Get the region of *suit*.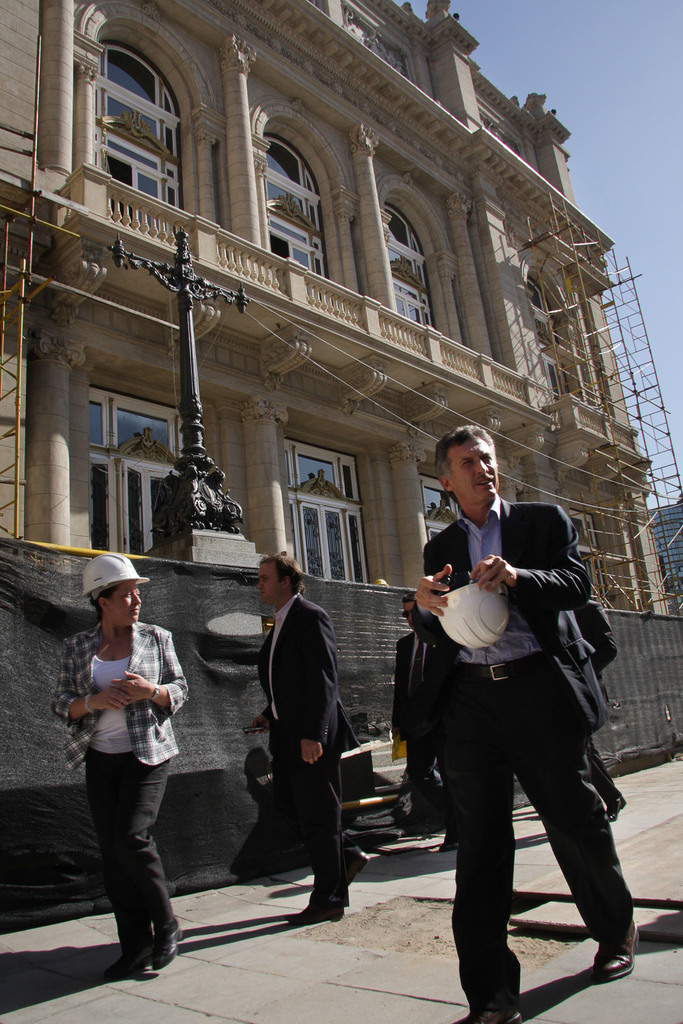
<region>248, 550, 364, 912</region>.
